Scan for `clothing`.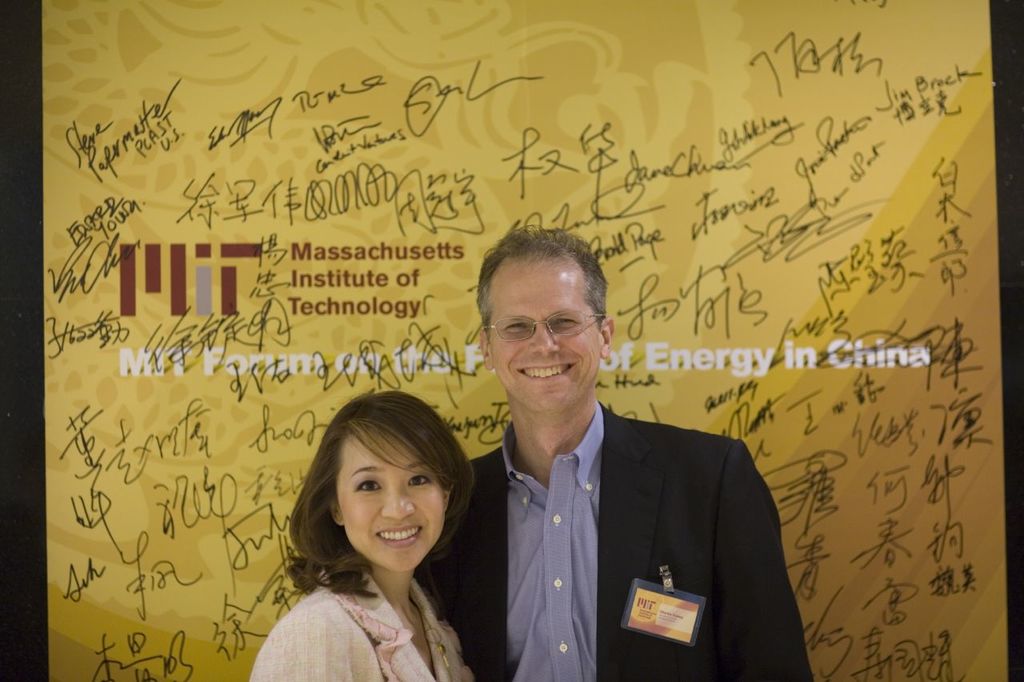
Scan result: bbox=(250, 564, 474, 681).
